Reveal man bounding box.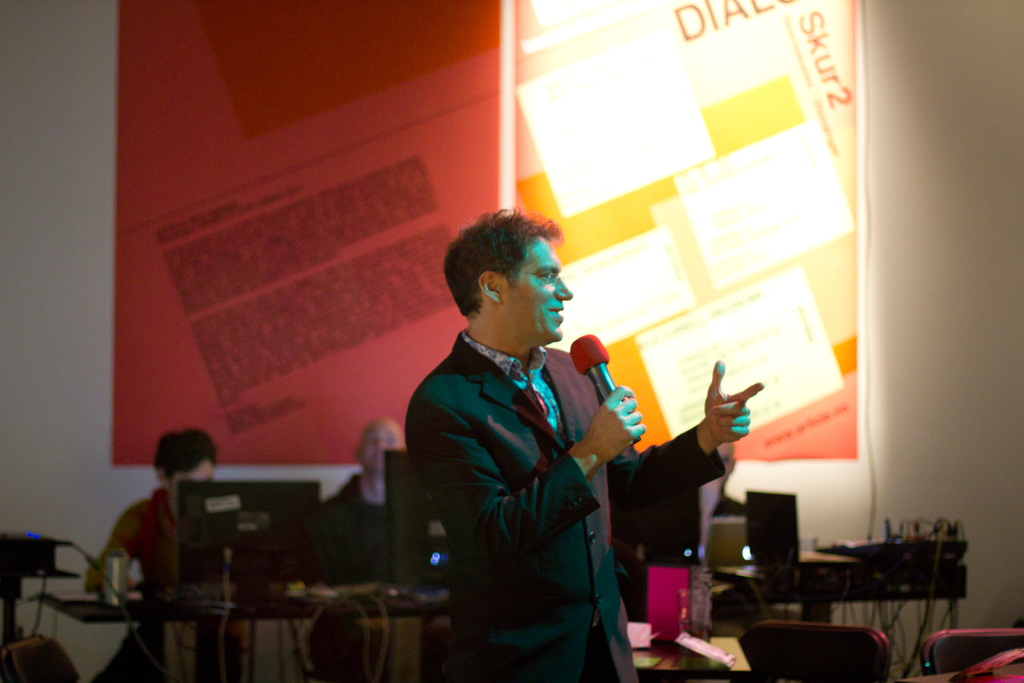
Revealed: rect(308, 416, 408, 682).
